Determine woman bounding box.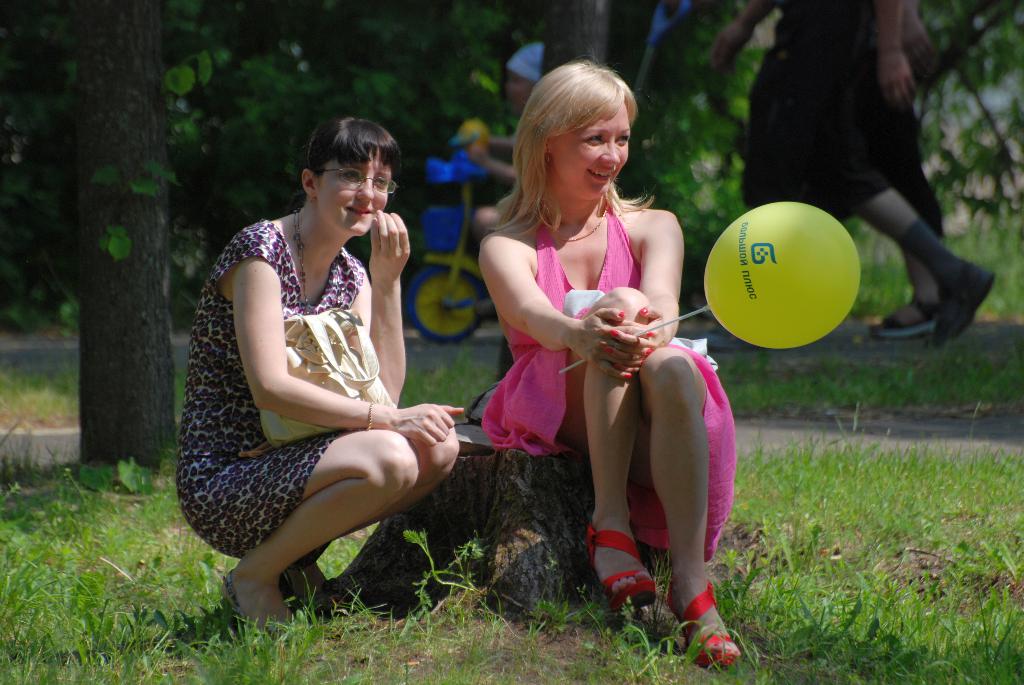
Determined: x1=169, y1=111, x2=467, y2=639.
